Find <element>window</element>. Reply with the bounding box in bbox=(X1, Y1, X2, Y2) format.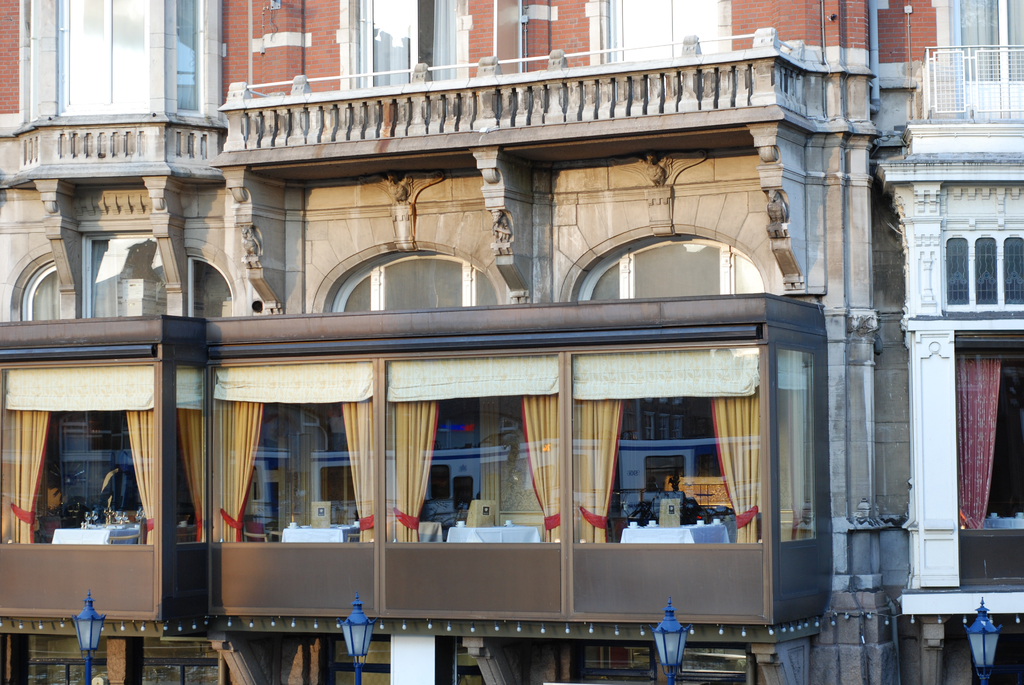
bbox=(20, 258, 63, 320).
